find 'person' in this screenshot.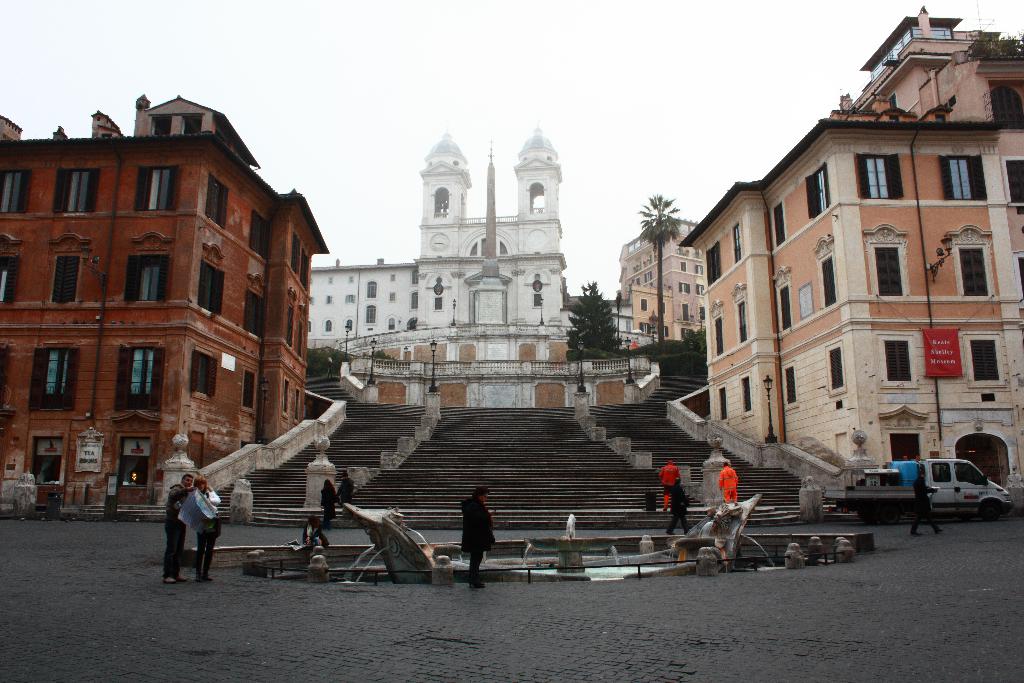
The bounding box for 'person' is (453, 487, 502, 575).
